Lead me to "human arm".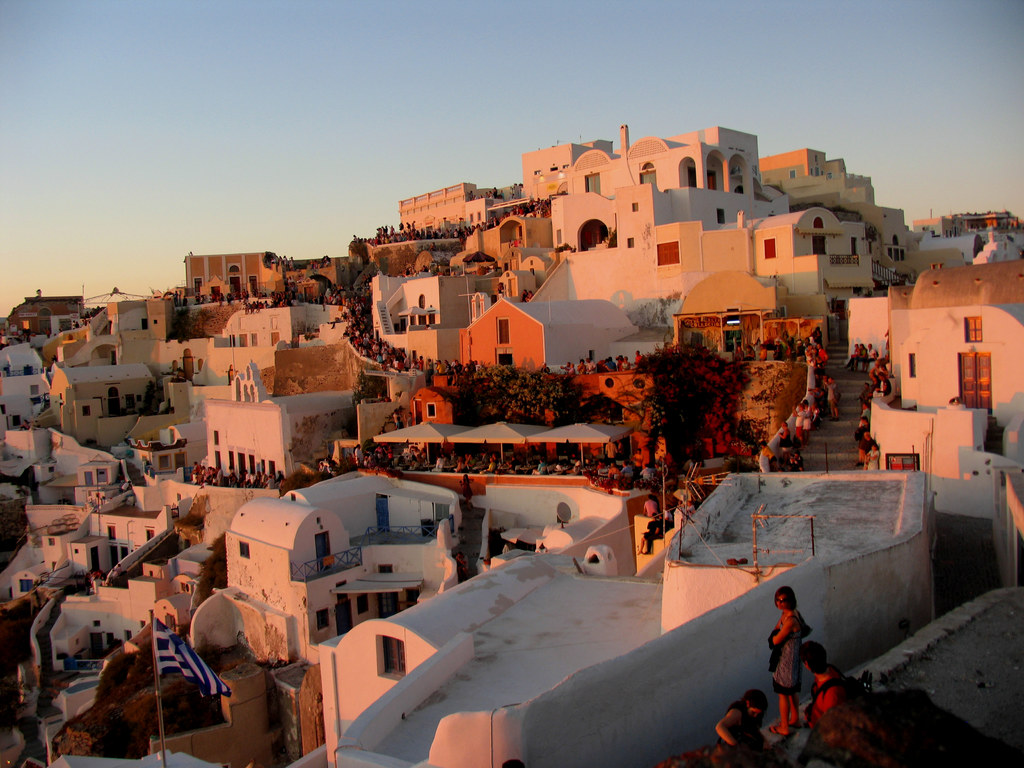
Lead to select_region(772, 616, 794, 643).
